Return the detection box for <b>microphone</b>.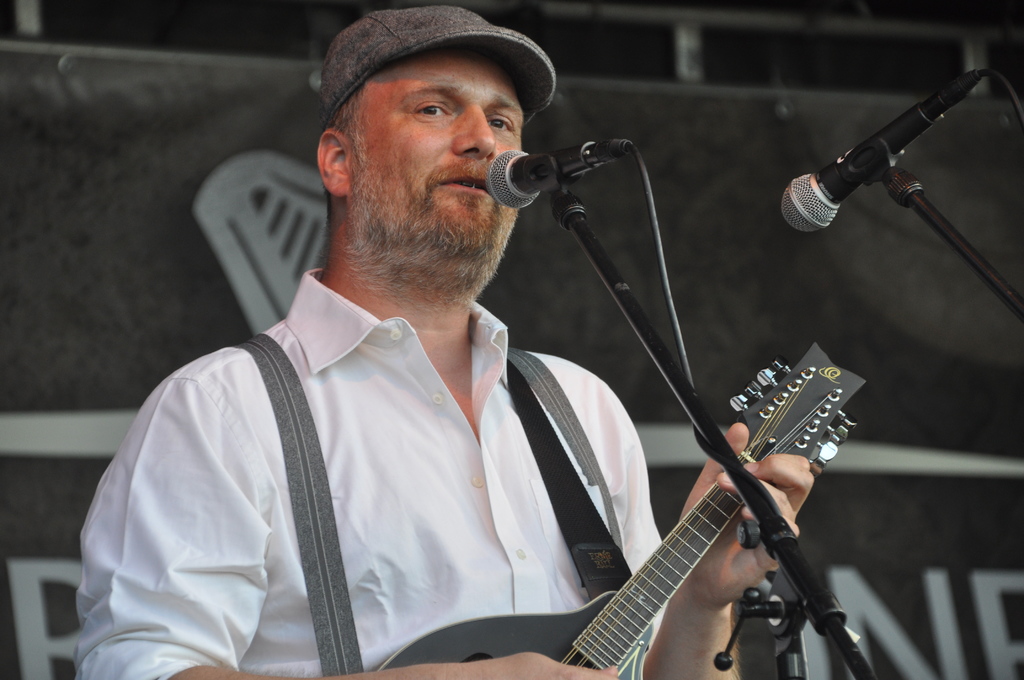
485 143 635 215.
